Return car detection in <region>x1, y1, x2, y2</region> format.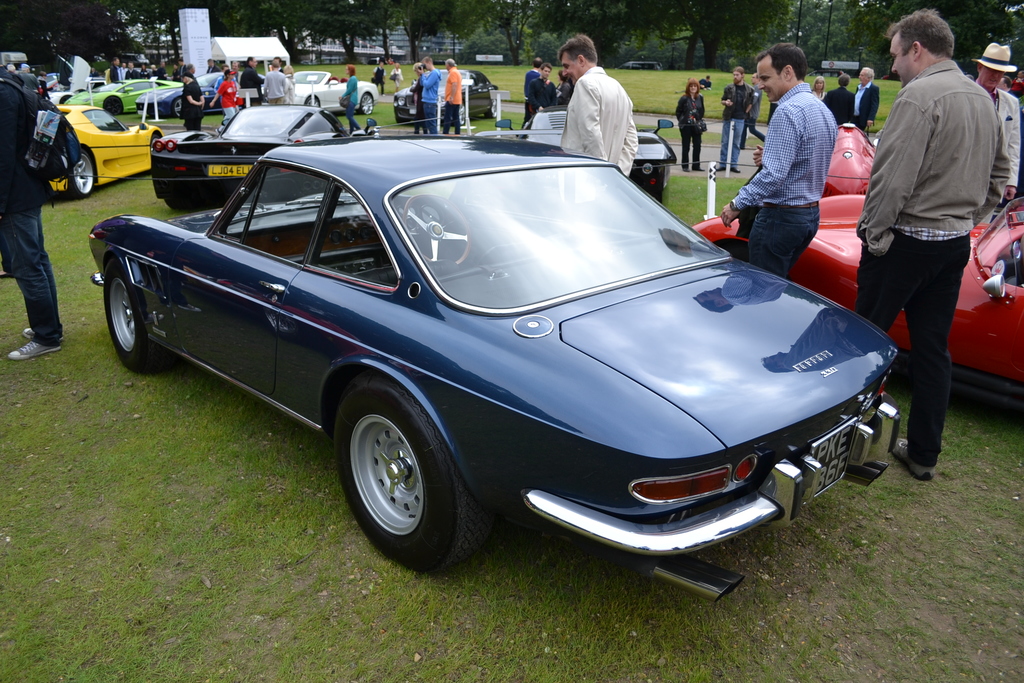
<region>63, 66, 177, 117</region>.
